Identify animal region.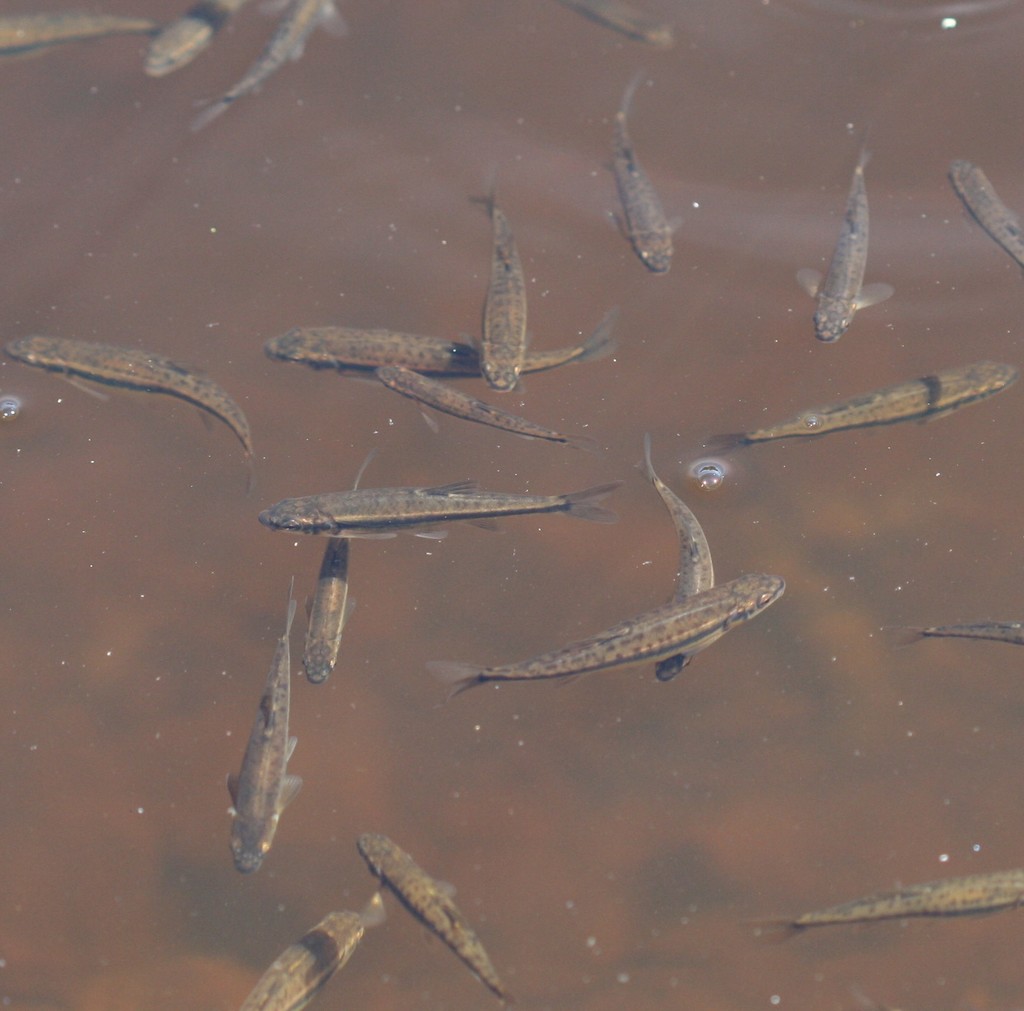
Region: (1,326,252,457).
